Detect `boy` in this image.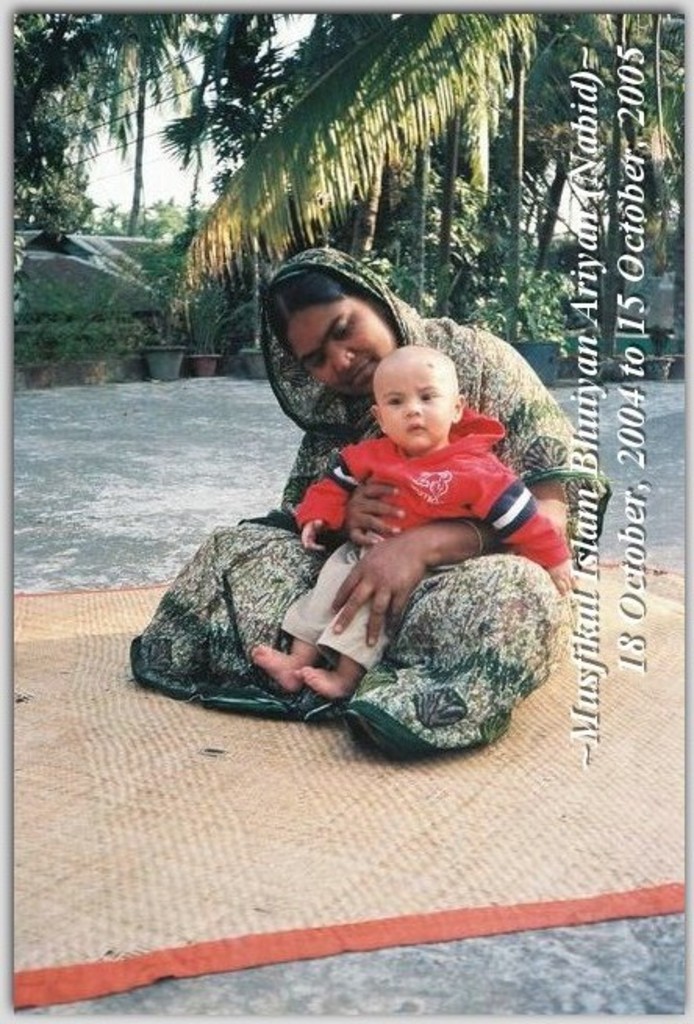
Detection: l=277, t=313, r=566, b=683.
